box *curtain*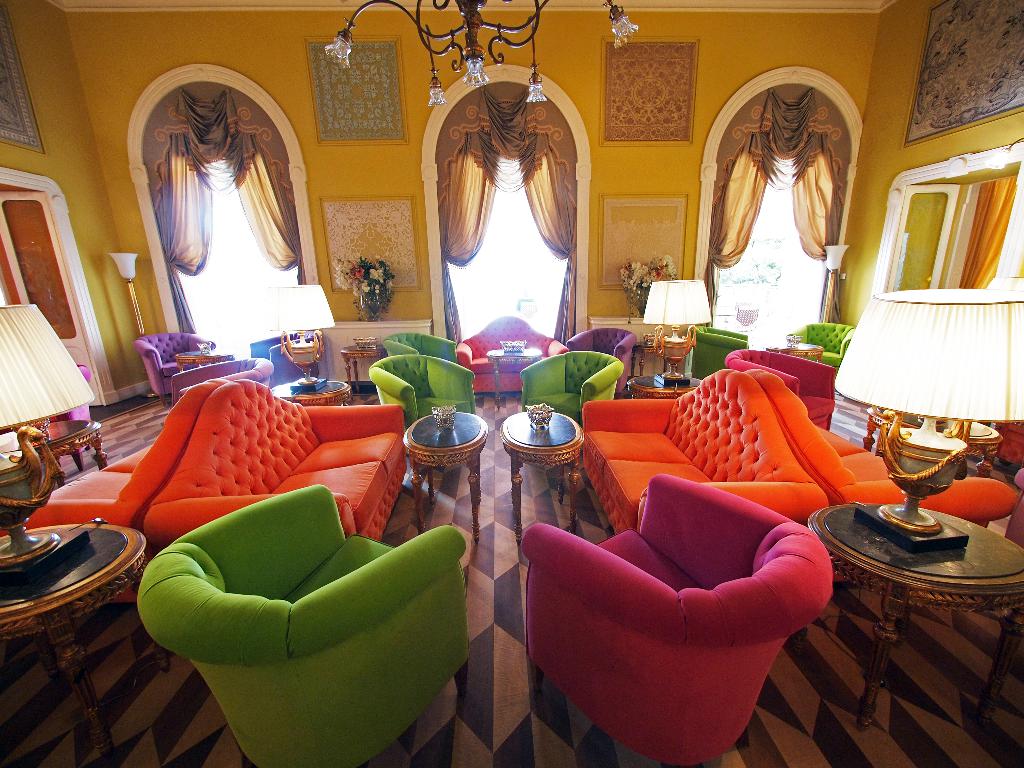
(933,170,1018,289)
